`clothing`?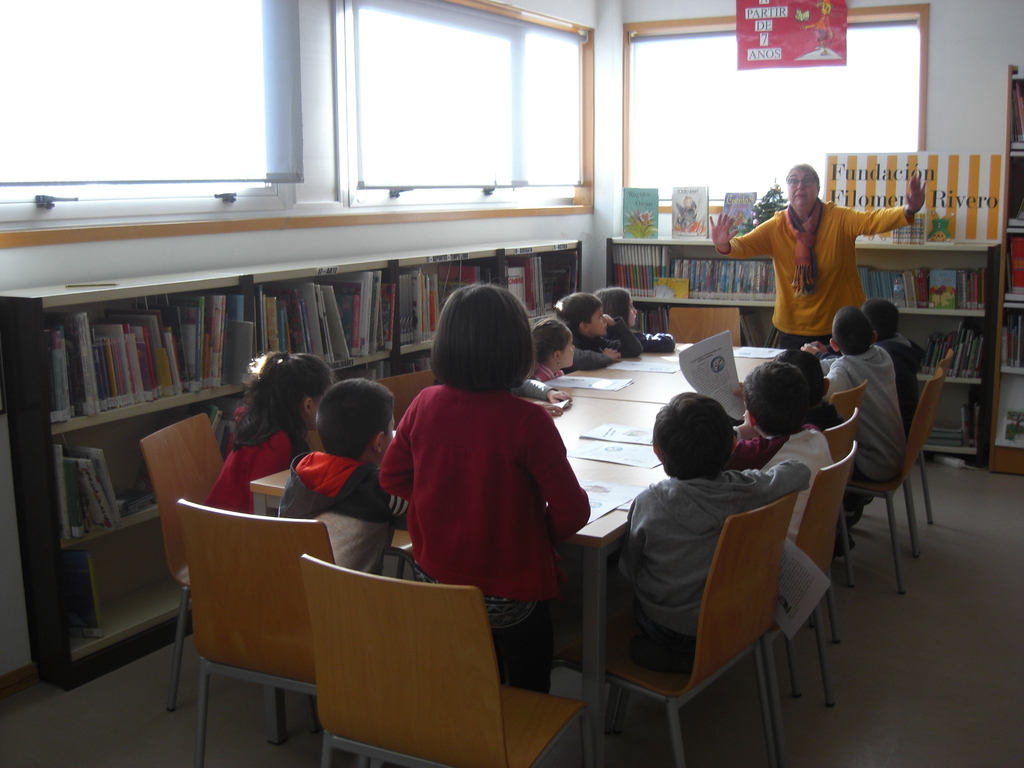
left=756, top=420, right=843, bottom=634
